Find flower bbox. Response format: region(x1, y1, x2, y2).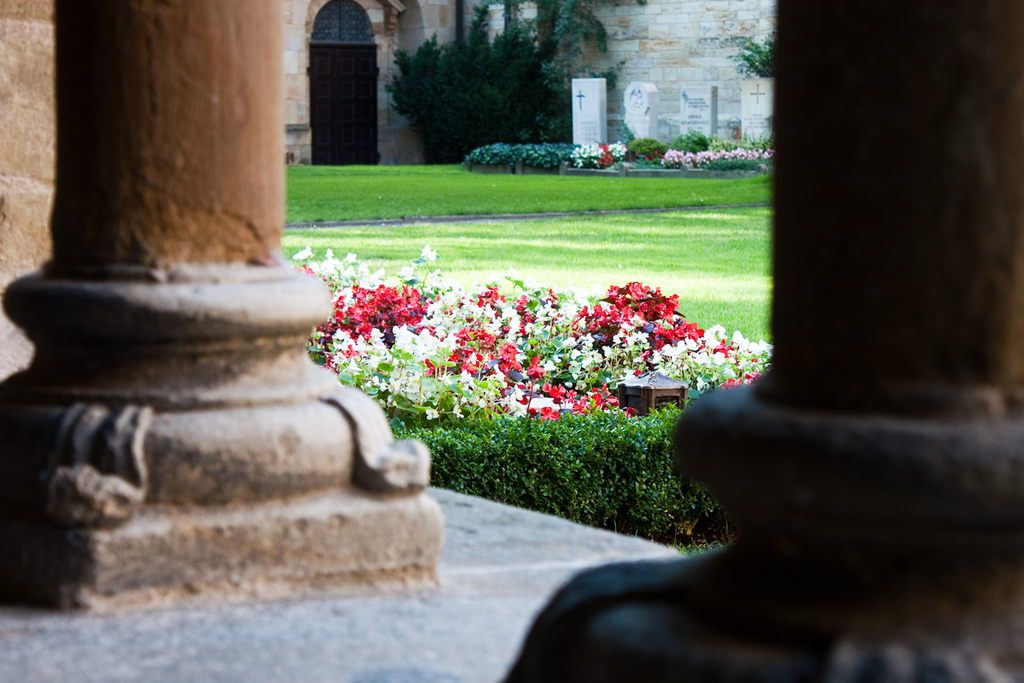
region(293, 246, 314, 256).
